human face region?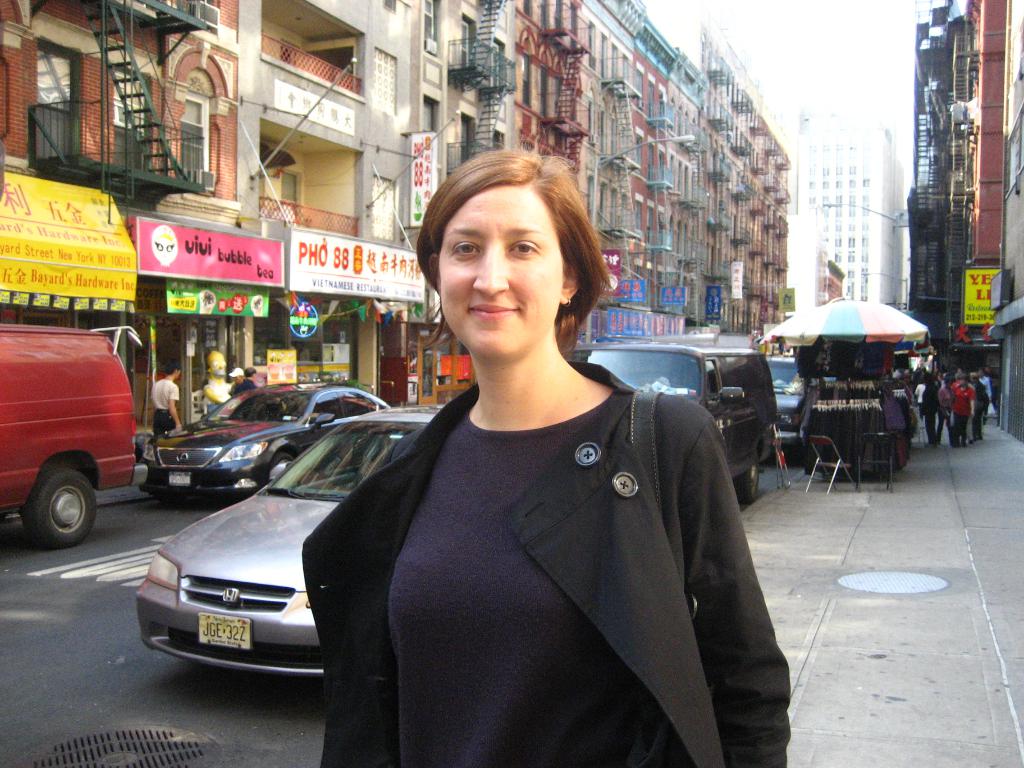
pyautogui.locateOnScreen(439, 182, 566, 363)
